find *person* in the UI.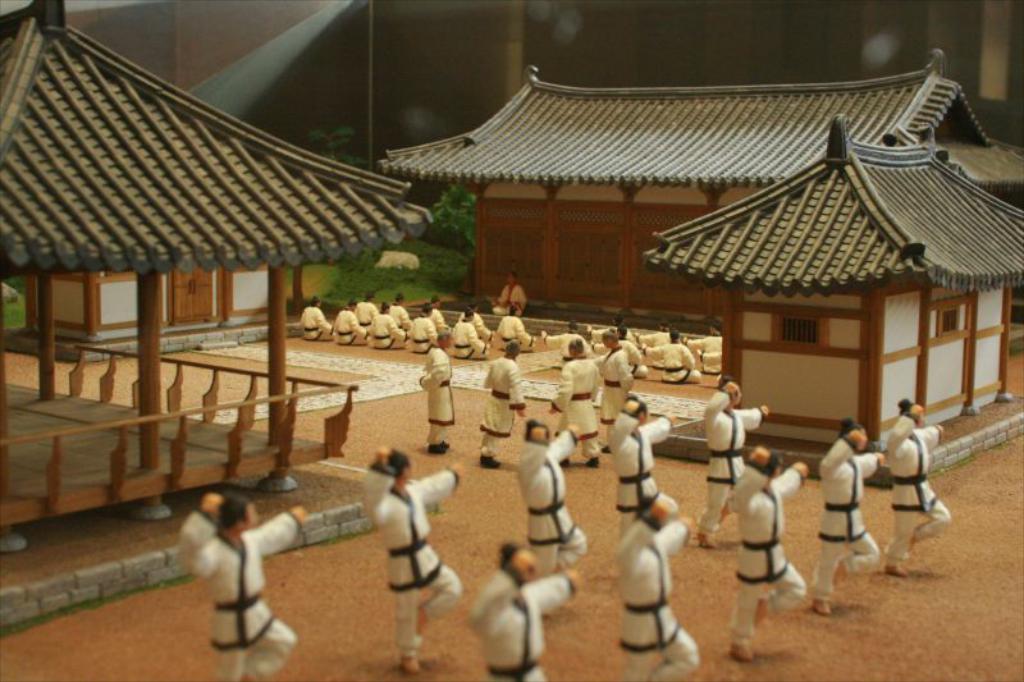
UI element at bbox=[472, 334, 527, 471].
